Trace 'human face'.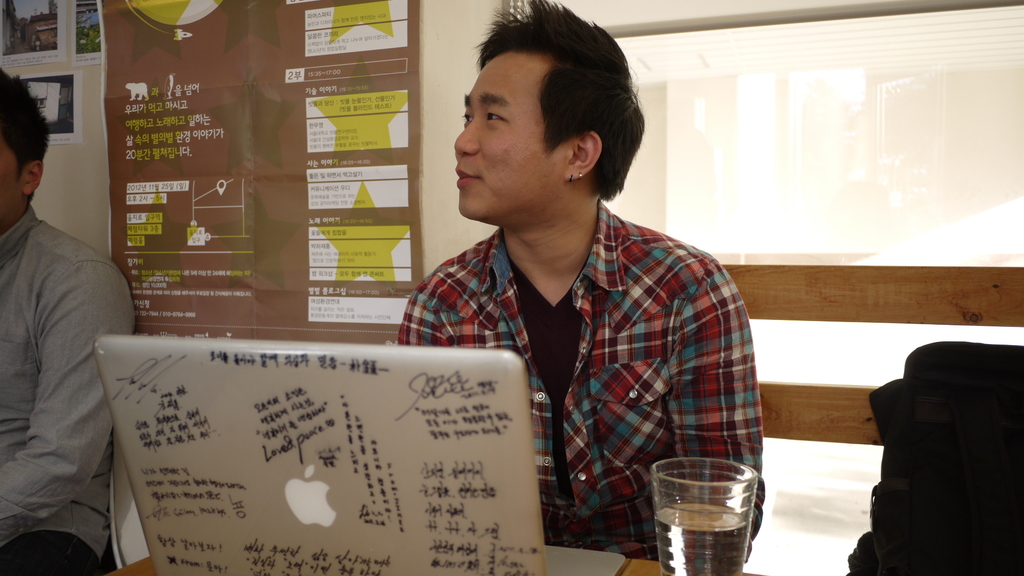
Traced to bbox(450, 51, 564, 220).
